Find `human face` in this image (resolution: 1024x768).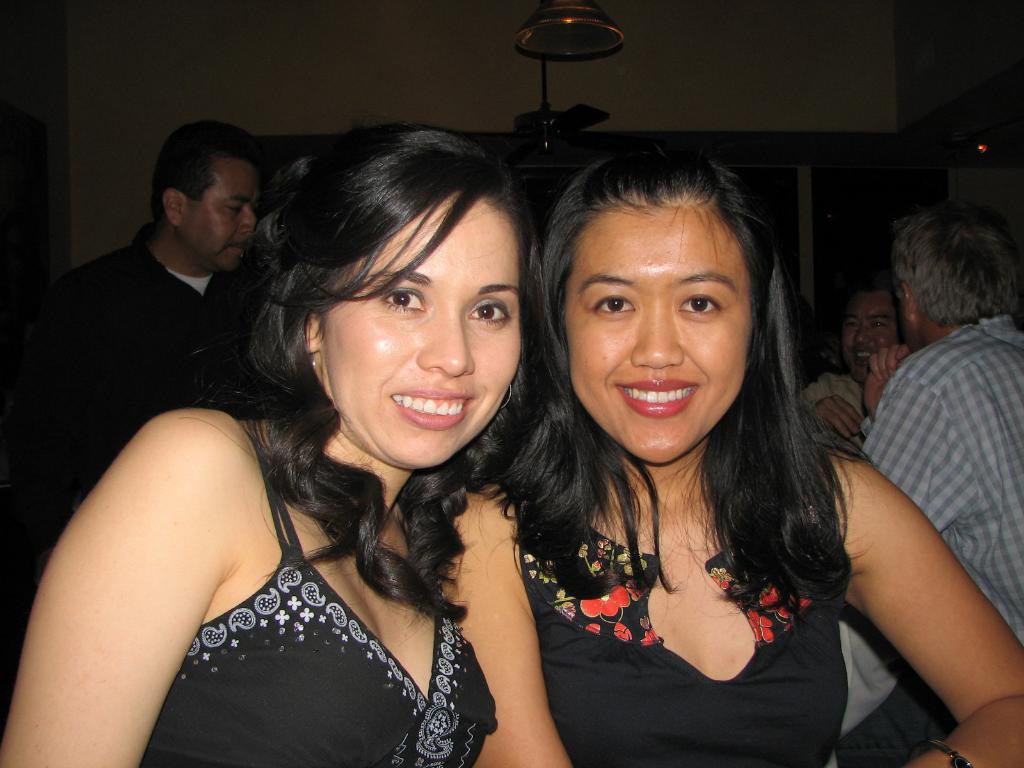
<box>894,280,914,346</box>.
